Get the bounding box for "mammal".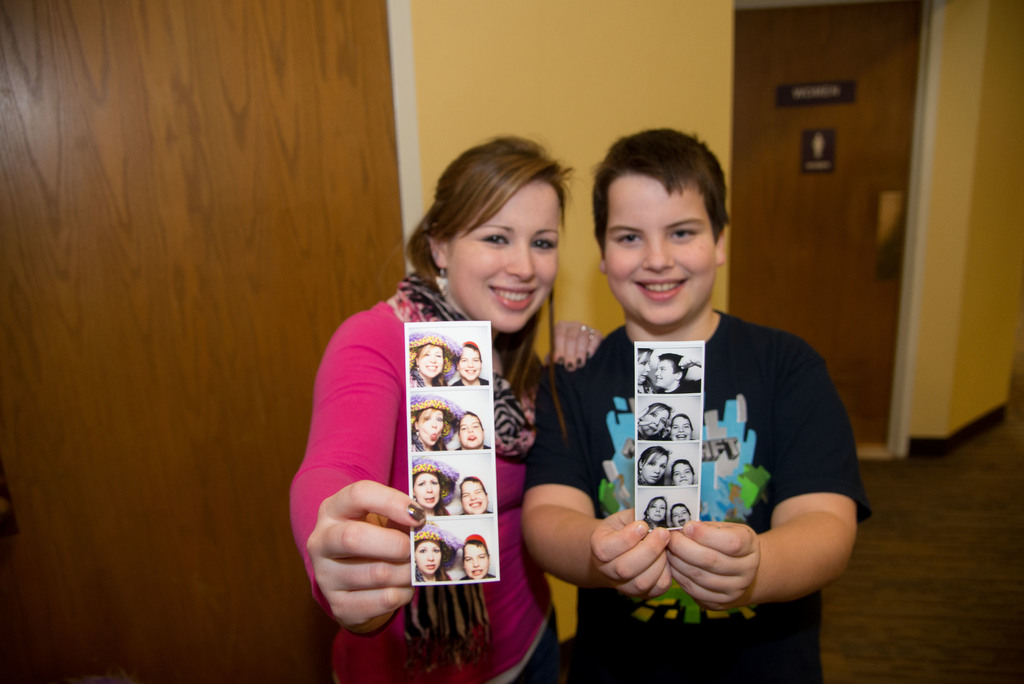
bbox=[661, 412, 694, 439].
